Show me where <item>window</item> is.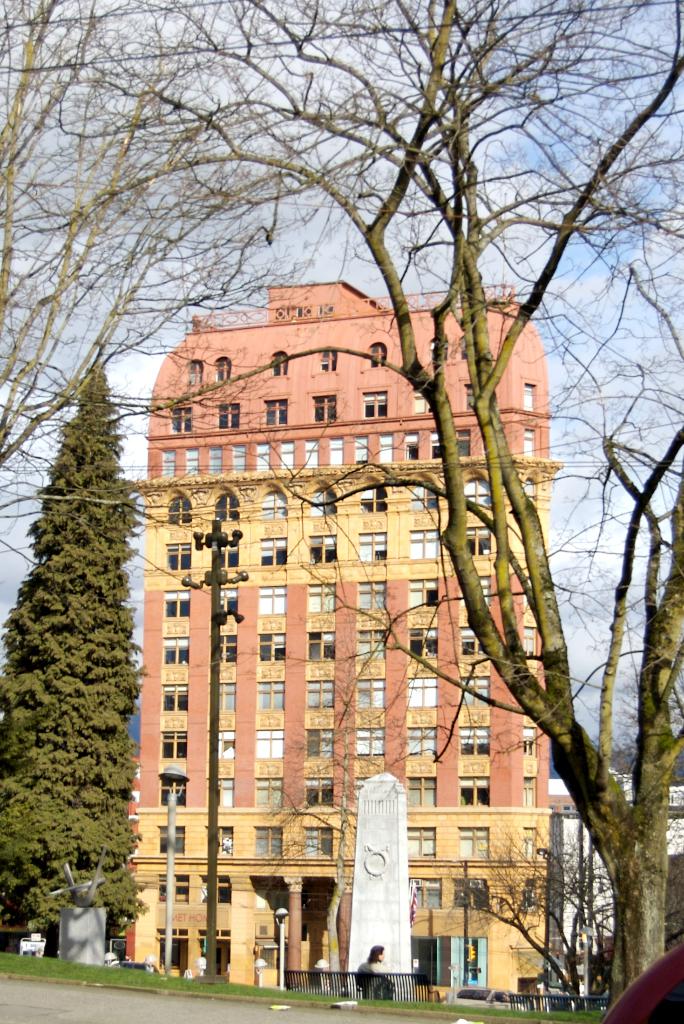
<item>window</item> is at detection(523, 778, 533, 808).
